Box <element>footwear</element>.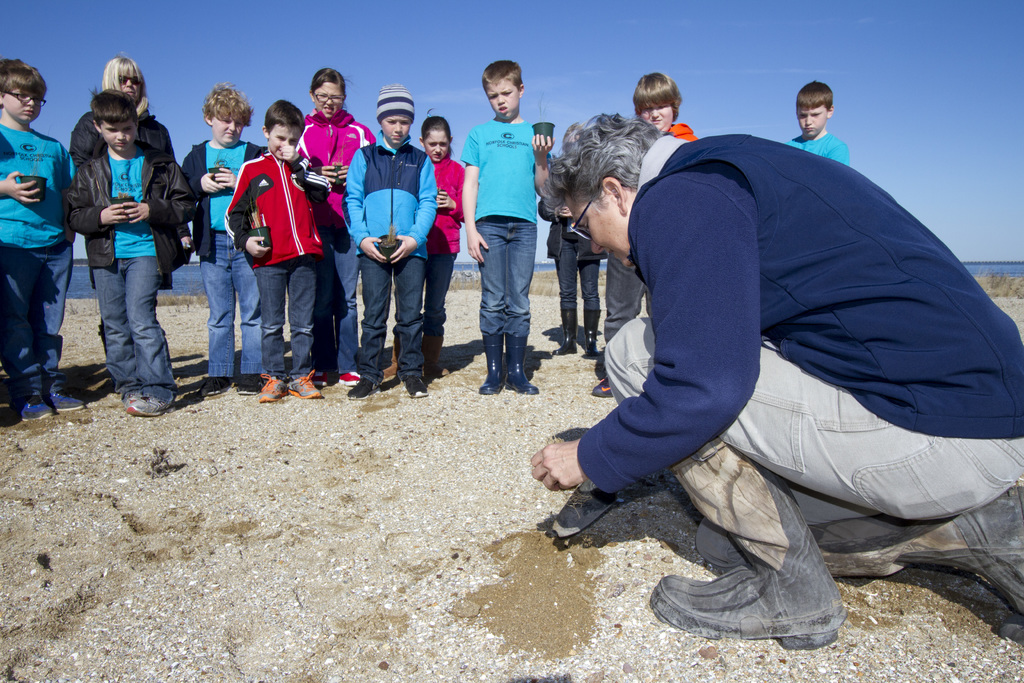
378, 344, 397, 377.
